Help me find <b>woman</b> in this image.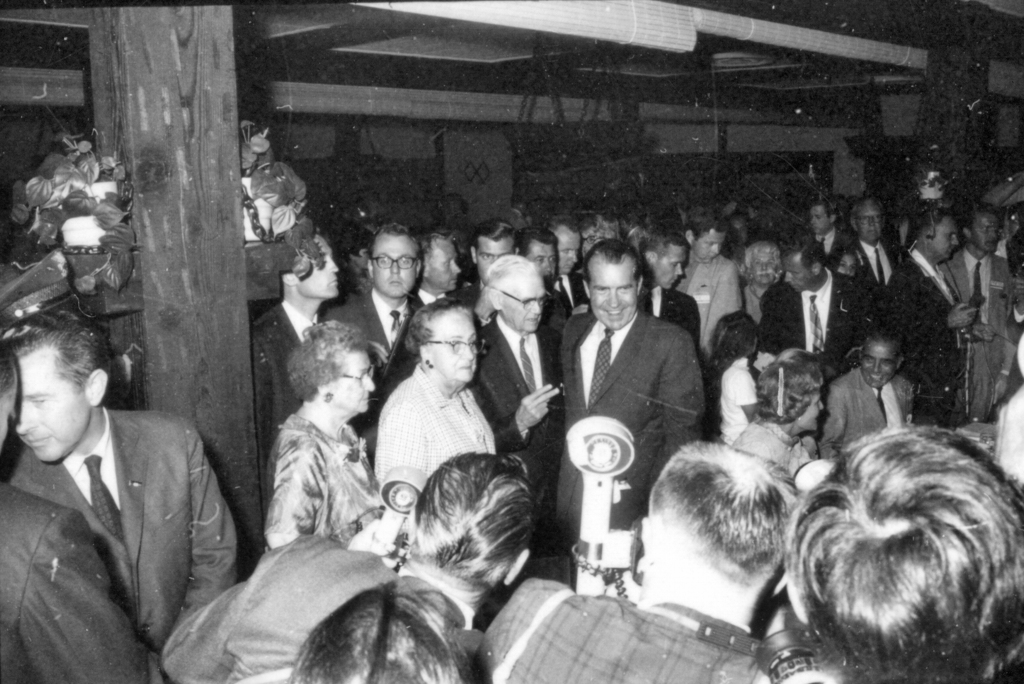
Found it: 730, 359, 833, 475.
